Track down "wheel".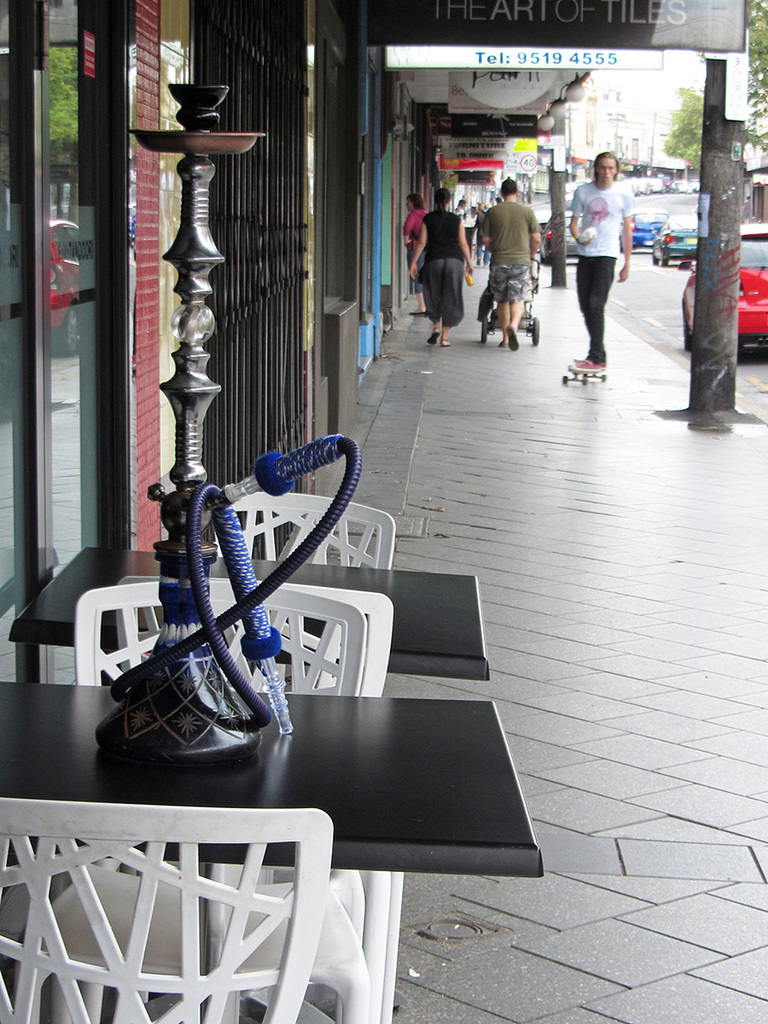
Tracked to l=585, t=380, r=589, b=387.
